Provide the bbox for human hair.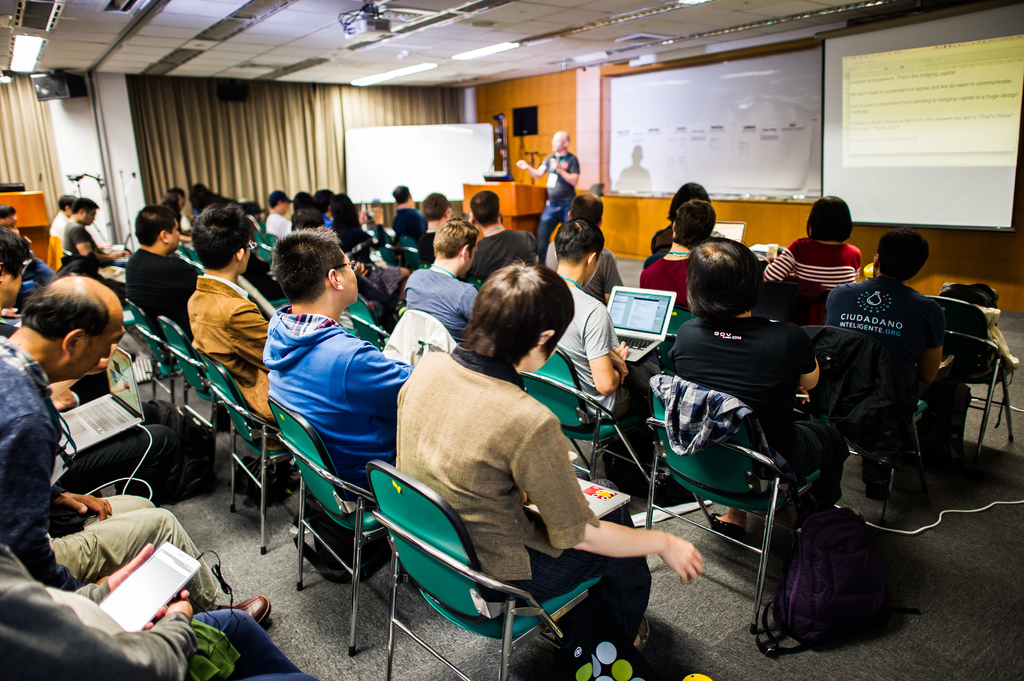
{"x1": 58, "y1": 194, "x2": 75, "y2": 211}.
